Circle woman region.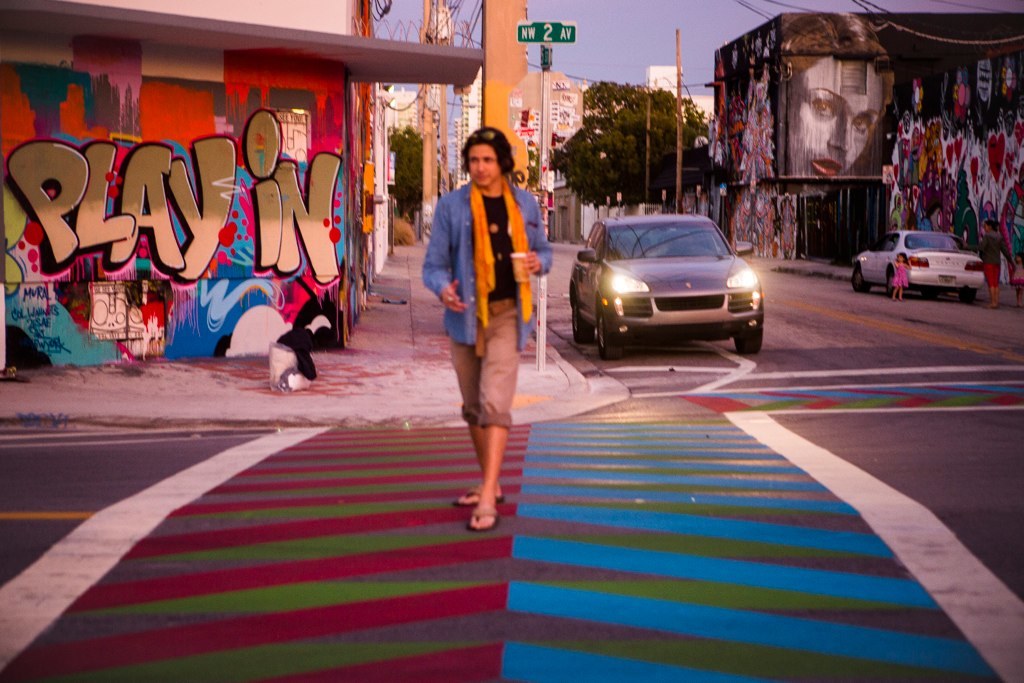
Region: left=411, top=120, right=526, bottom=490.
